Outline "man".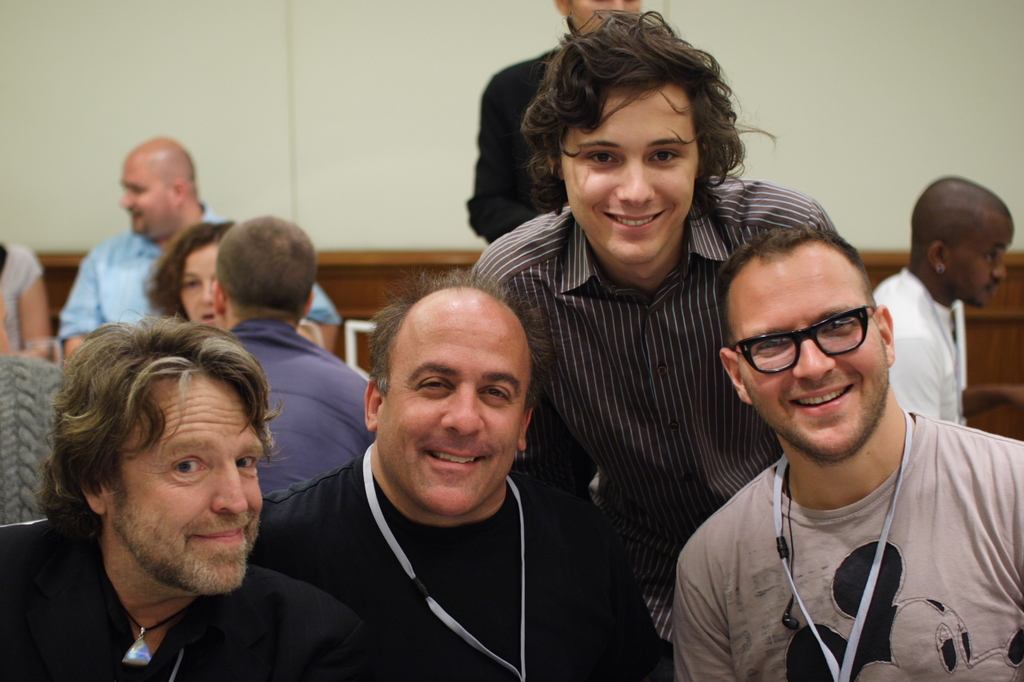
Outline: [654, 191, 1014, 681].
